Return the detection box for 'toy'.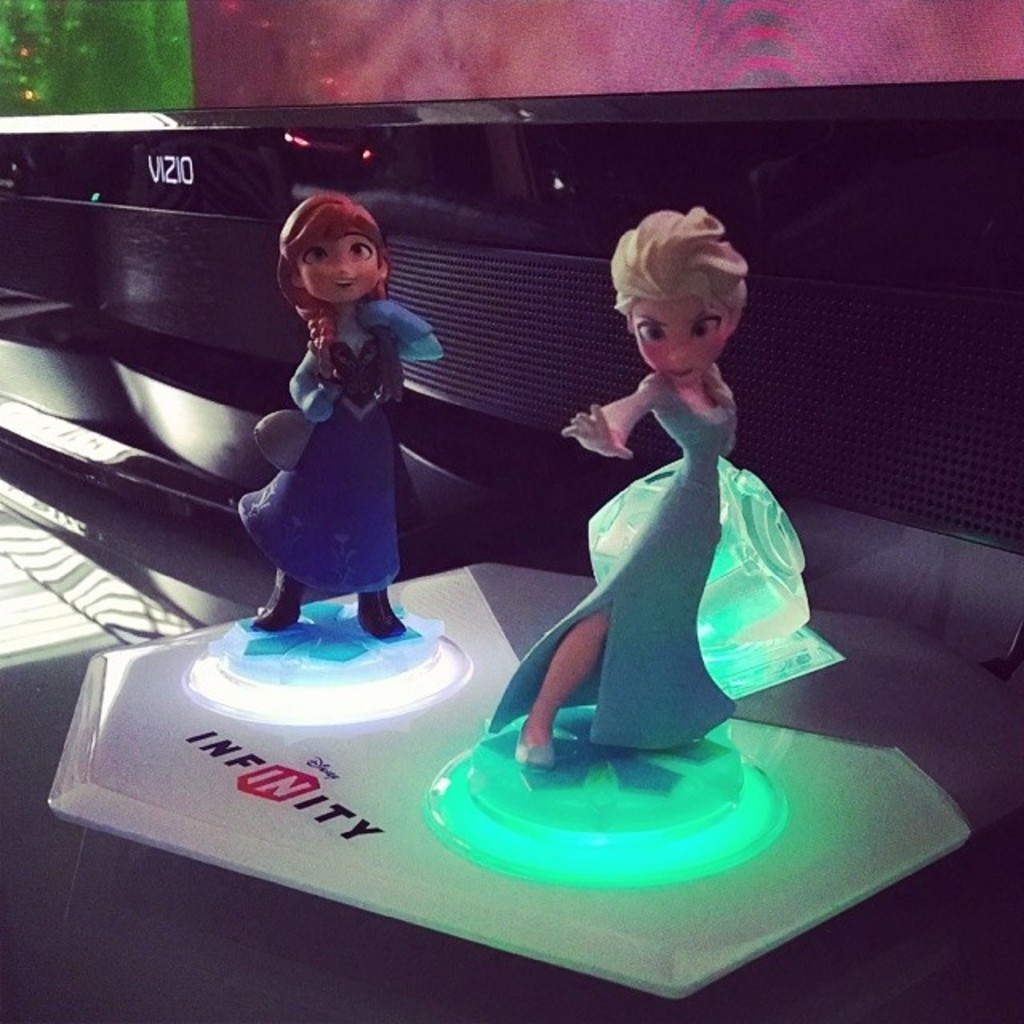
[x1=485, y1=206, x2=842, y2=765].
